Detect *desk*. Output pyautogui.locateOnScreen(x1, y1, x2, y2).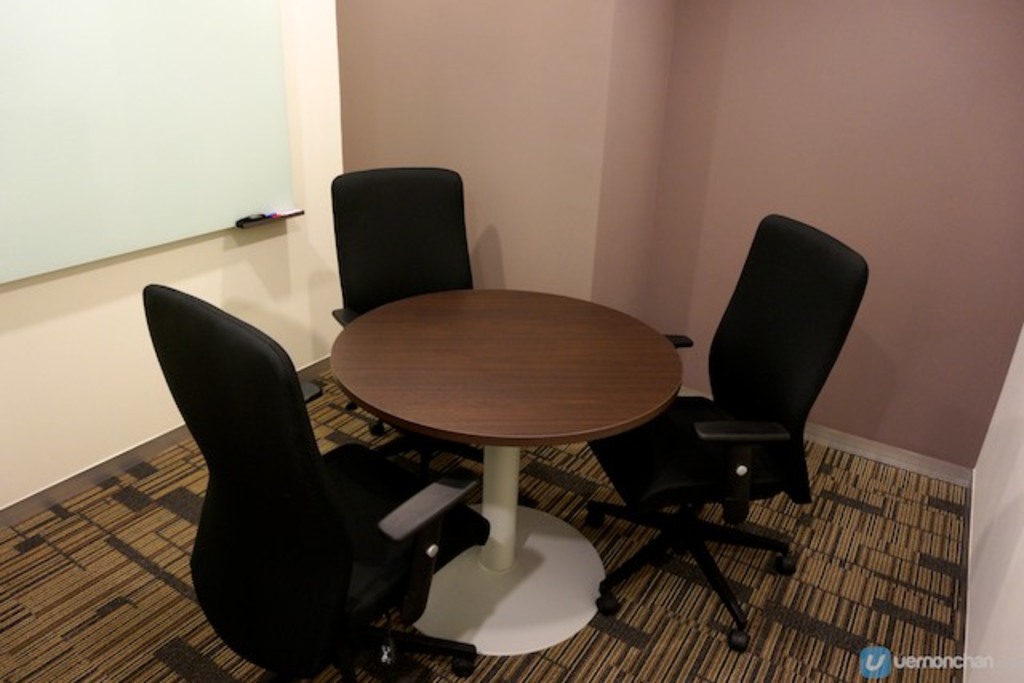
pyautogui.locateOnScreen(322, 213, 707, 664).
